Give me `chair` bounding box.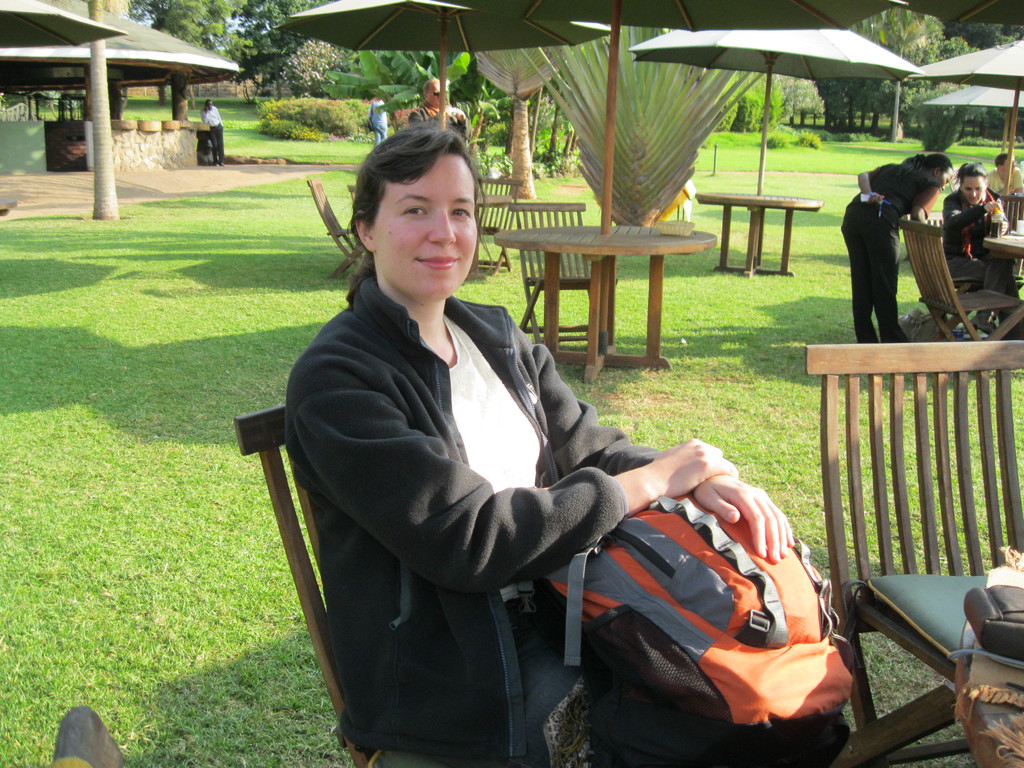
l=900, t=218, r=1020, b=378.
